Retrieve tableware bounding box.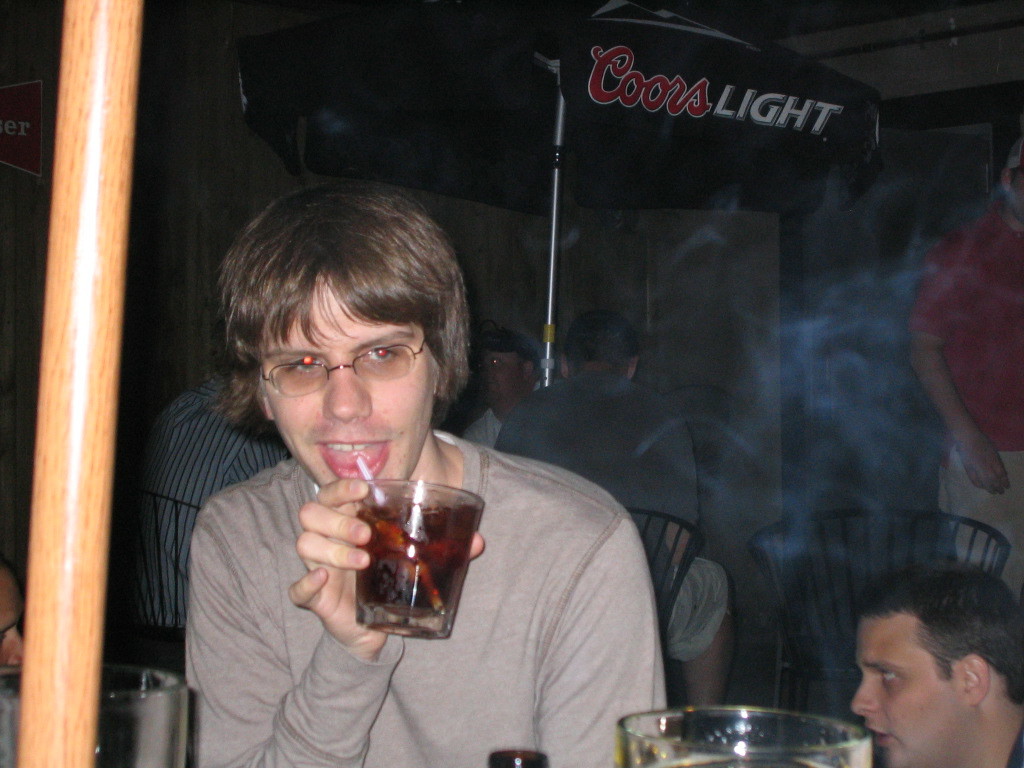
Bounding box: <region>311, 467, 480, 634</region>.
